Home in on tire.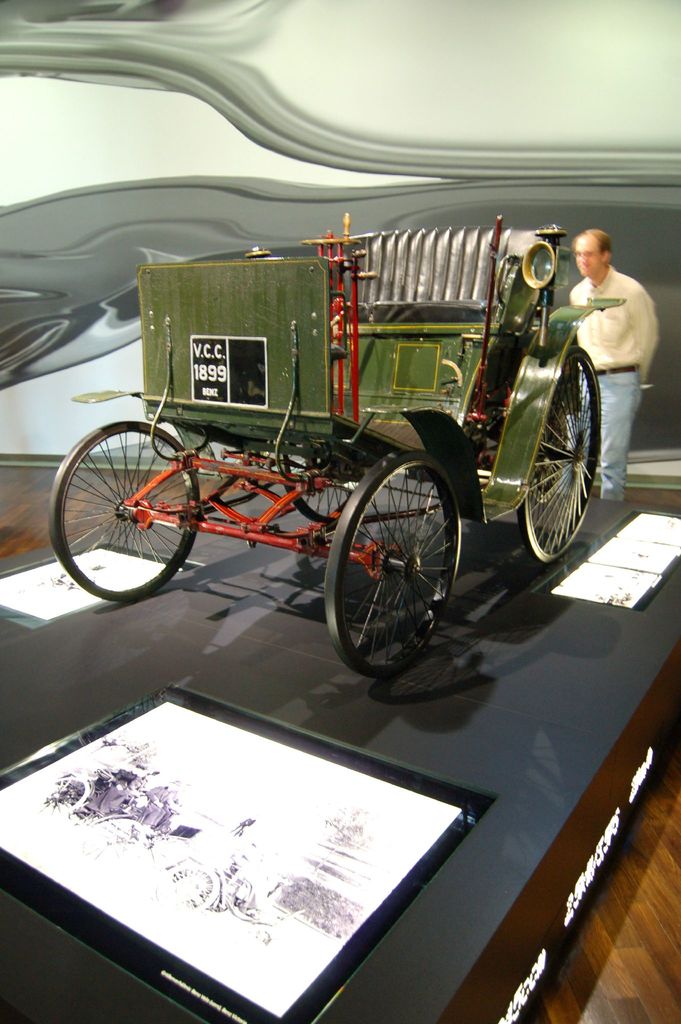
Homed in at l=326, t=442, r=458, b=690.
